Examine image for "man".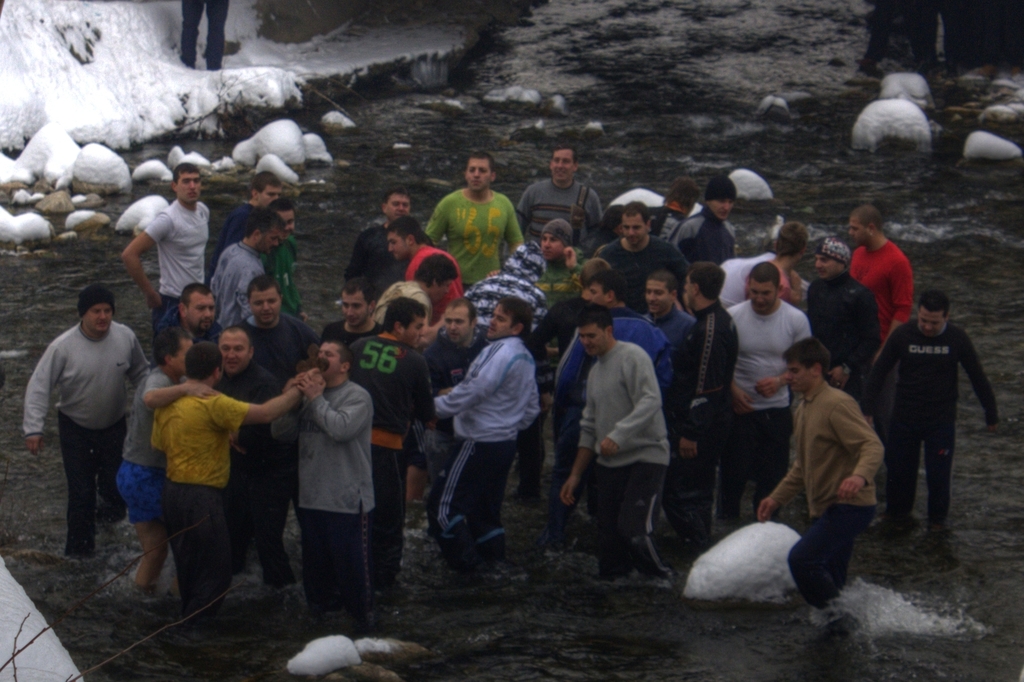
Examination result: x1=157, y1=277, x2=219, y2=346.
